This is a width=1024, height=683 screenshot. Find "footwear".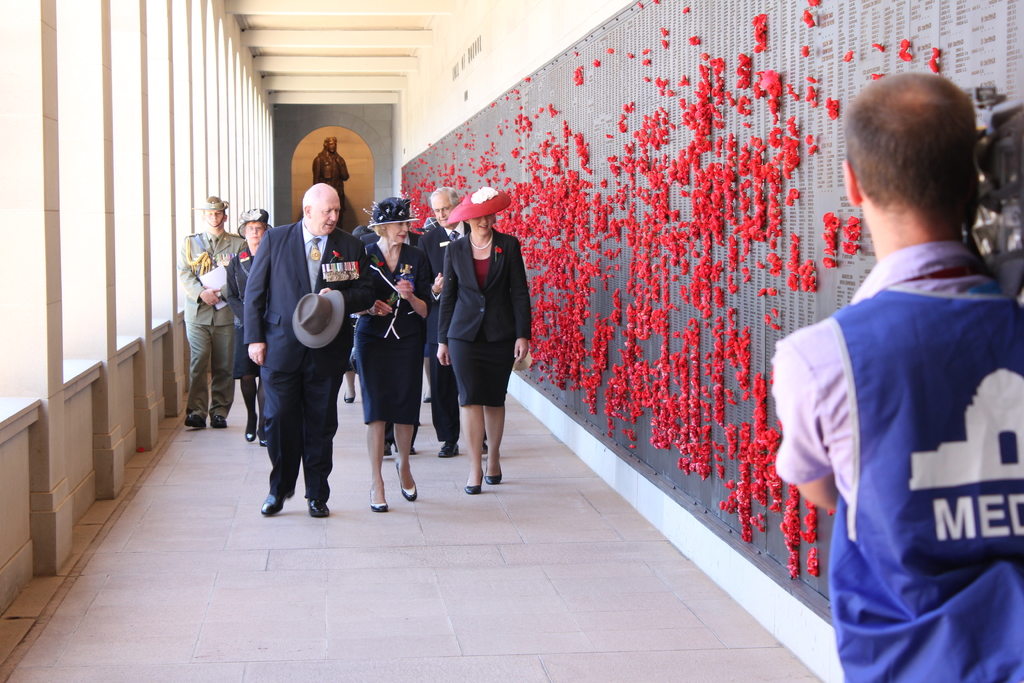
Bounding box: detection(255, 436, 270, 447).
